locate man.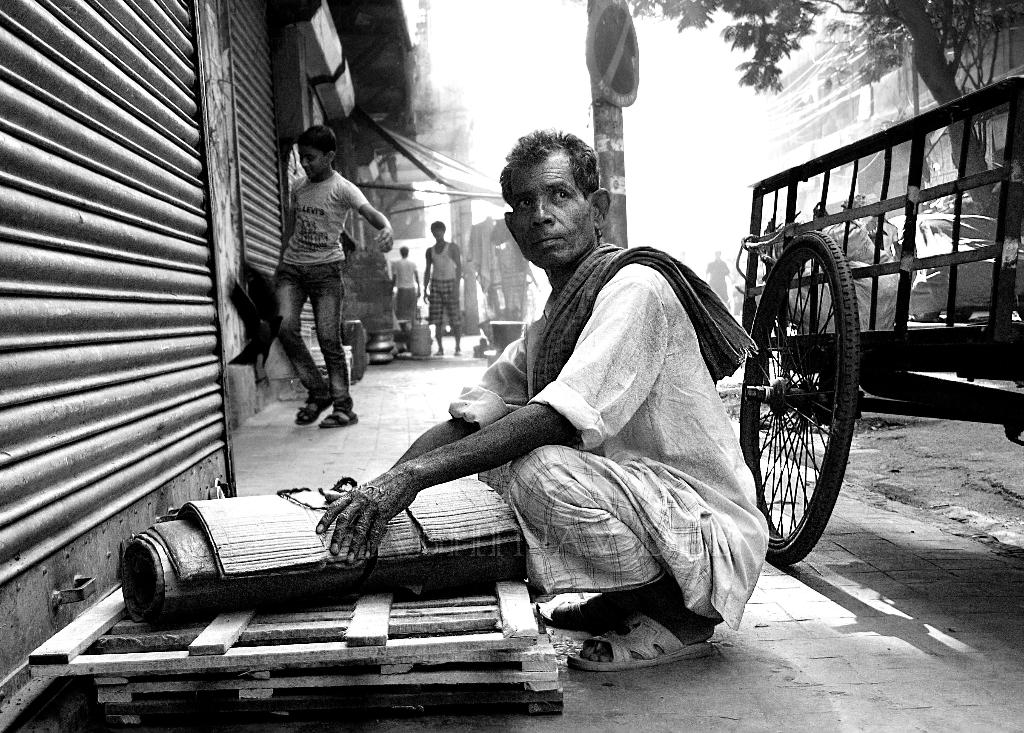
Bounding box: <bbox>421, 219, 465, 355</bbox>.
